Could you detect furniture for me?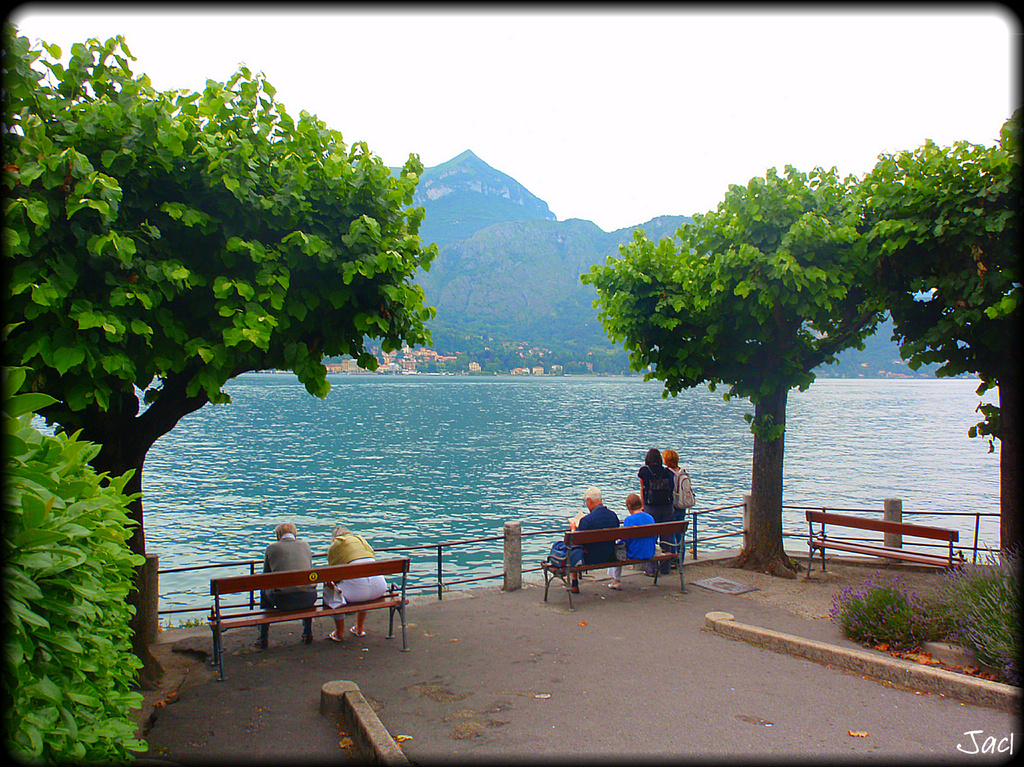
Detection result: [211, 556, 412, 684].
